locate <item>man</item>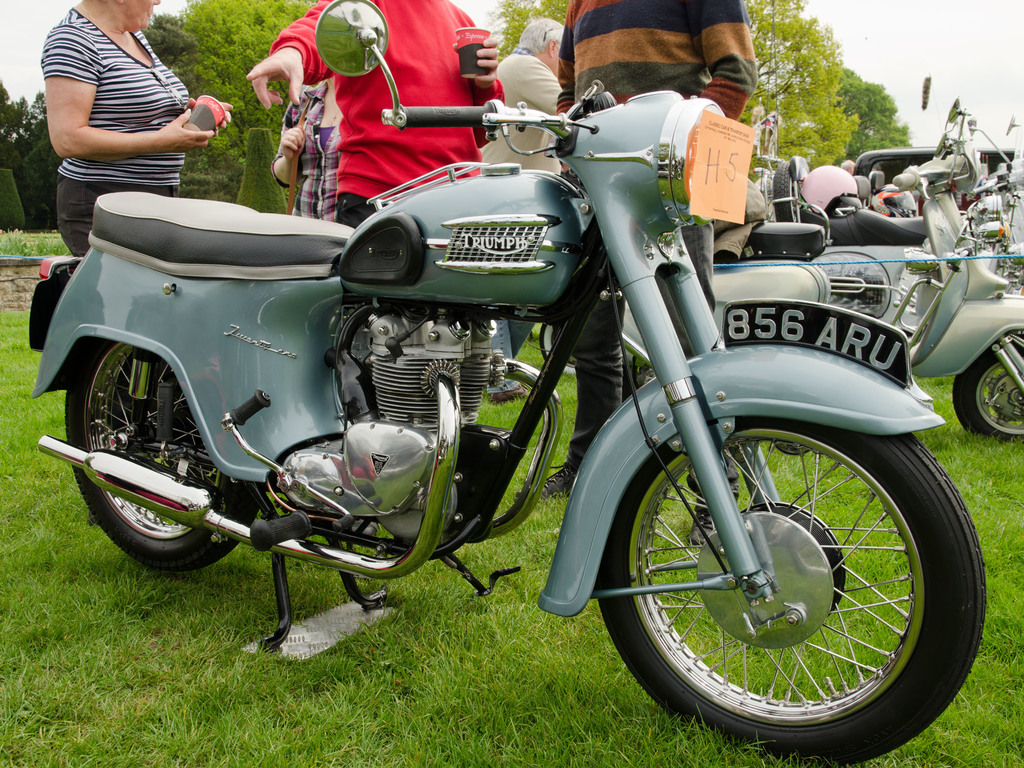
[left=248, top=0, right=504, bottom=225]
